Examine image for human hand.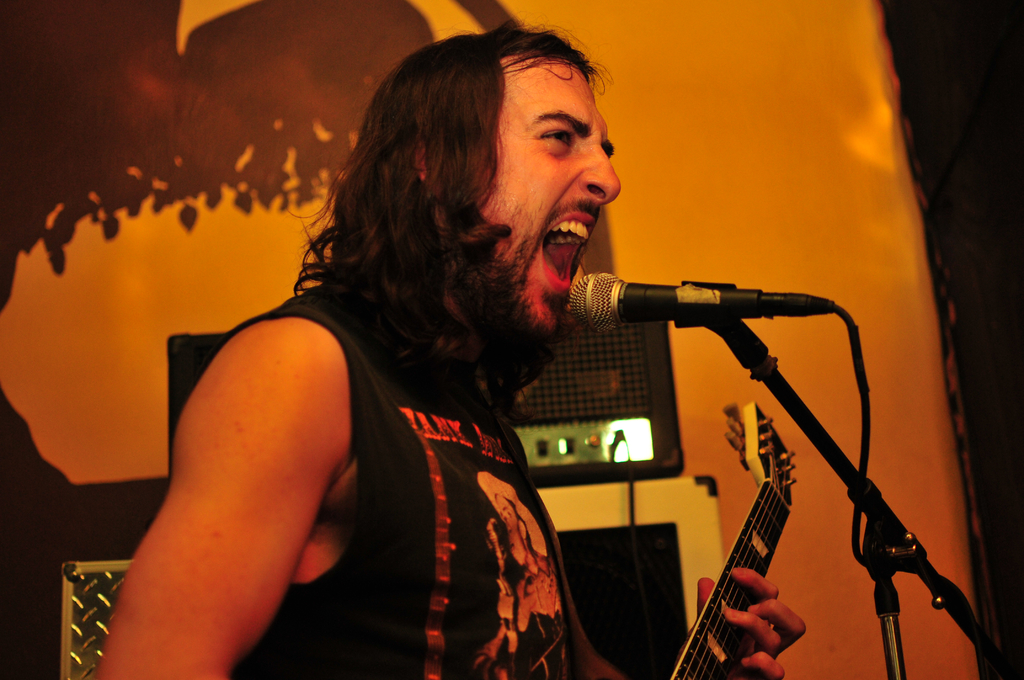
Examination result: x1=696 y1=567 x2=806 y2=679.
